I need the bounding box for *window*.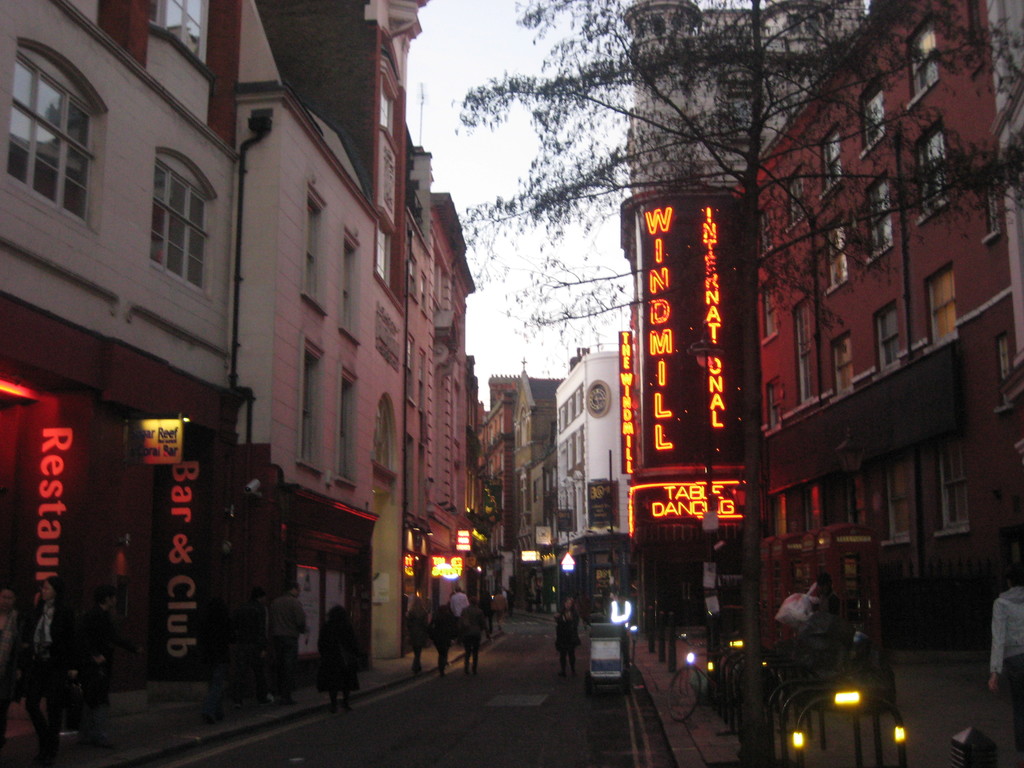
Here it is: 881/458/916/543.
